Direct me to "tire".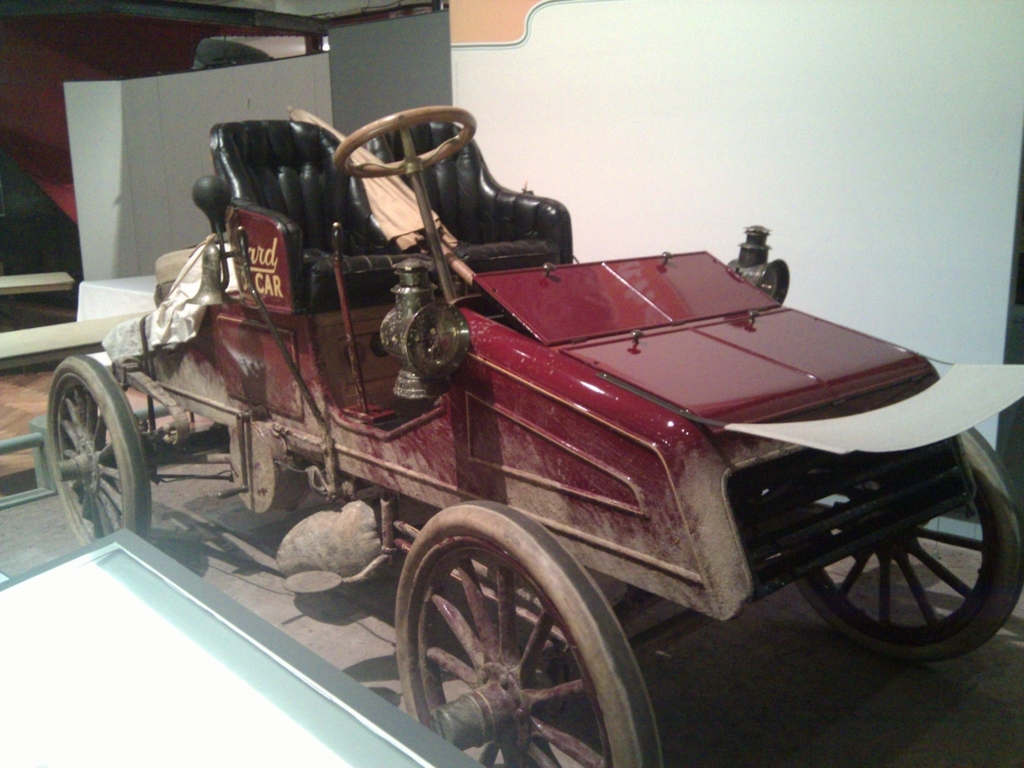
Direction: 794,422,1023,663.
